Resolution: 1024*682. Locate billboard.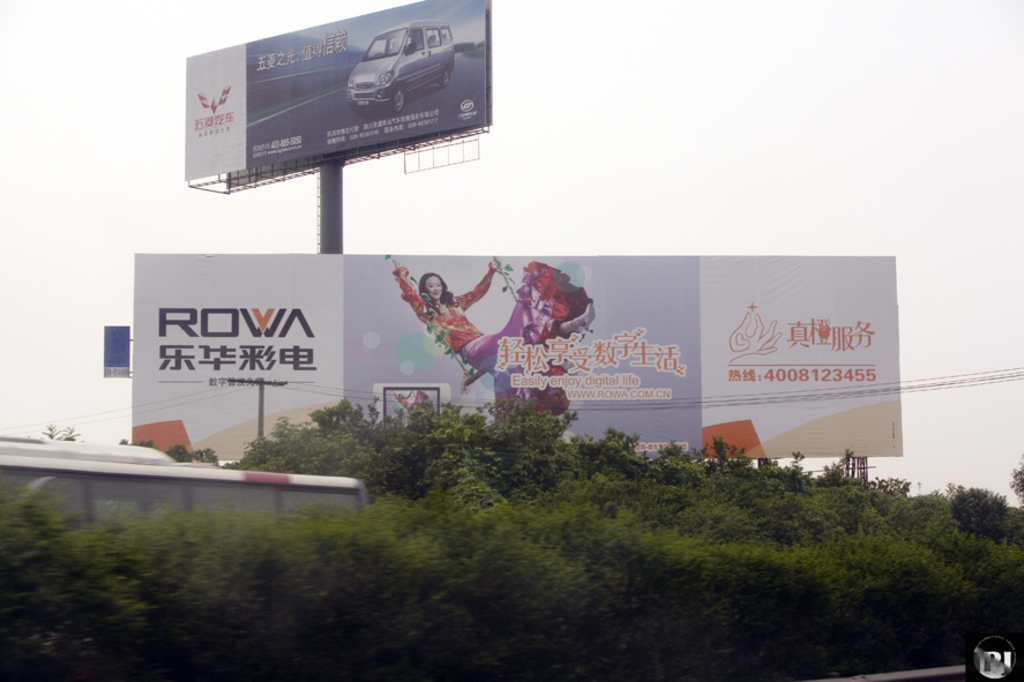
box(184, 0, 494, 179).
